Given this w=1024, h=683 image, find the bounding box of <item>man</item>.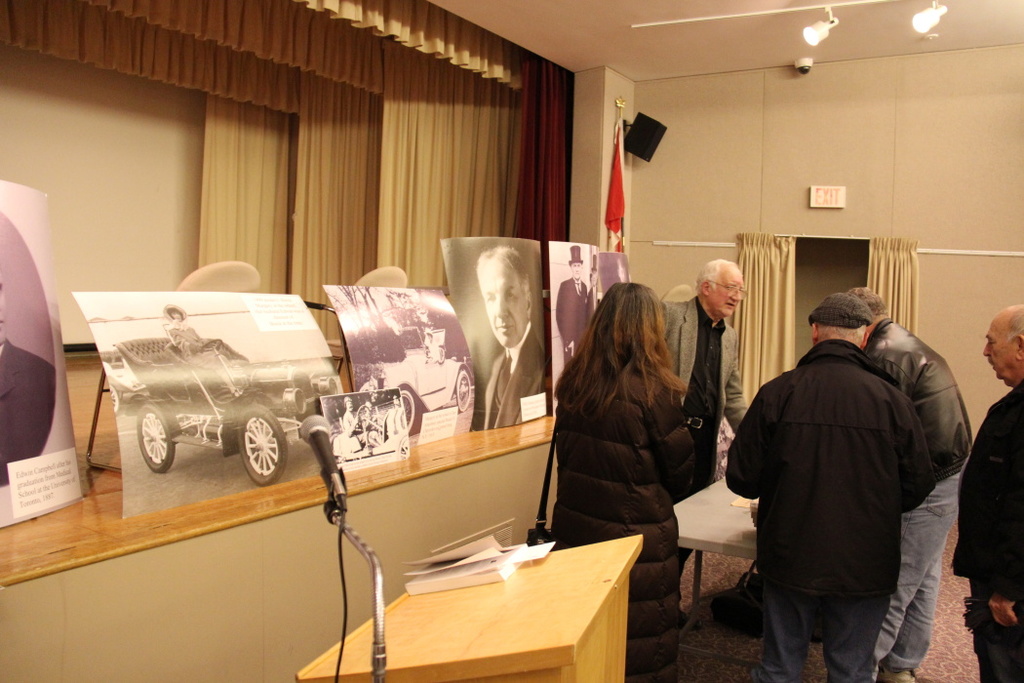
555,246,595,370.
